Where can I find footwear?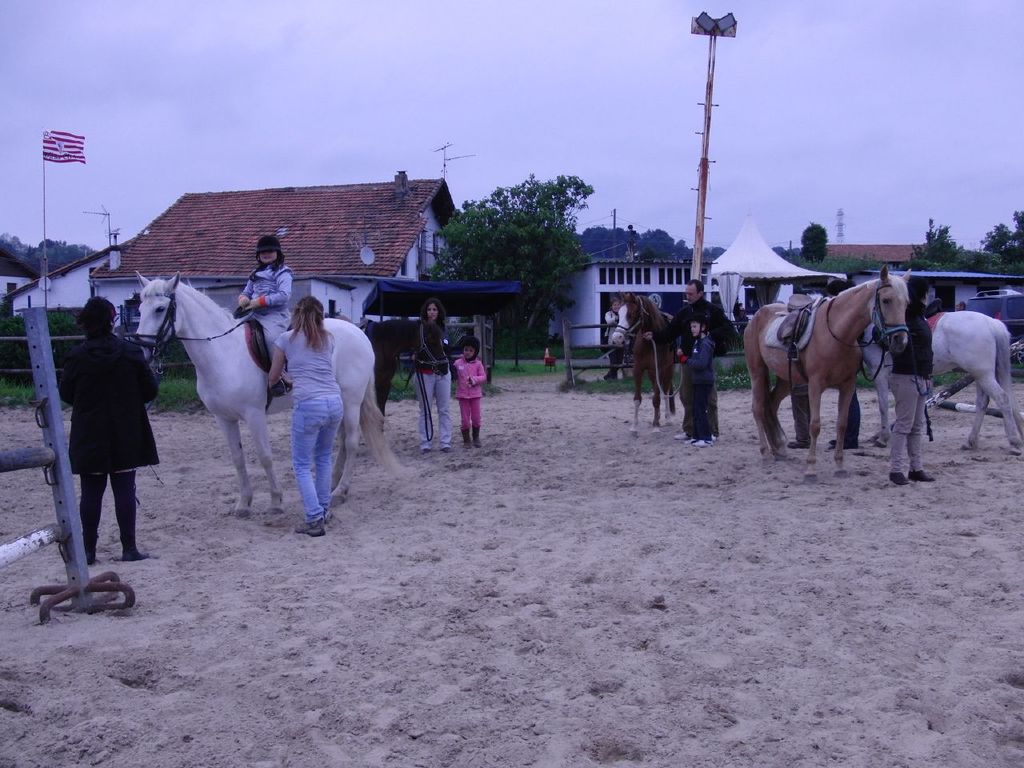
You can find it at x1=125 y1=526 x2=150 y2=562.
